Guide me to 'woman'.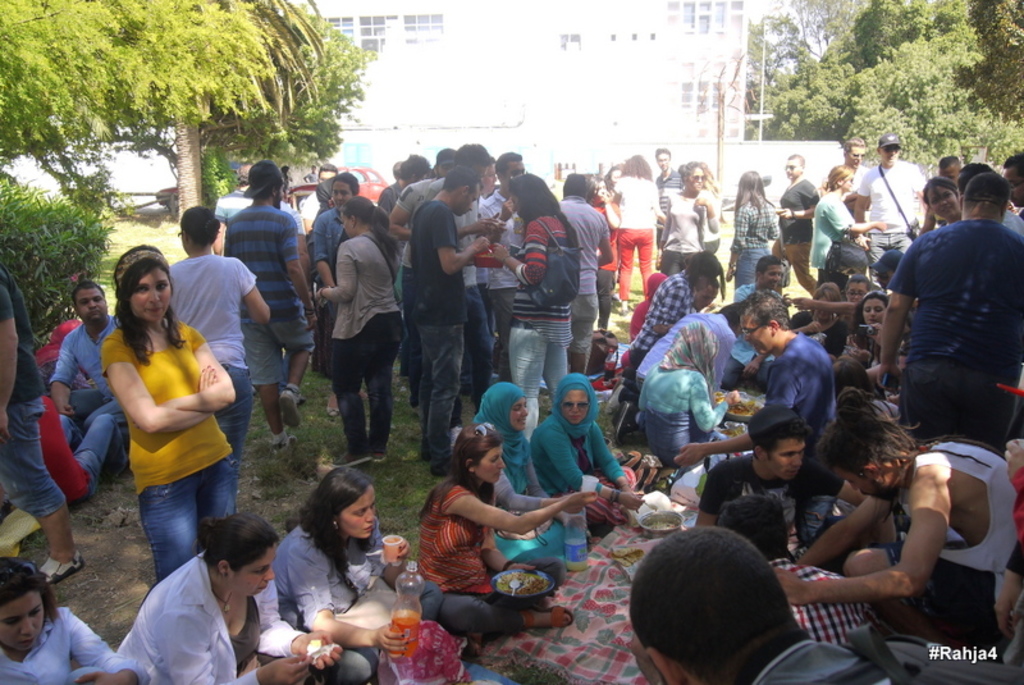
Guidance: BBox(0, 561, 151, 684).
